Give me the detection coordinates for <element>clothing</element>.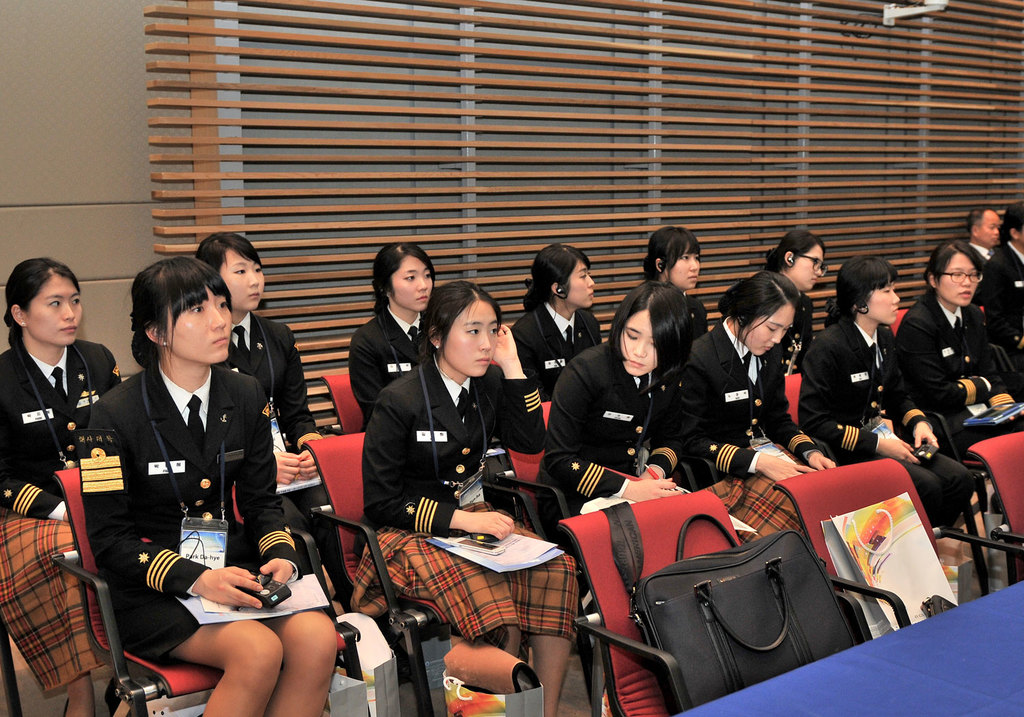
select_region(893, 293, 1021, 415).
